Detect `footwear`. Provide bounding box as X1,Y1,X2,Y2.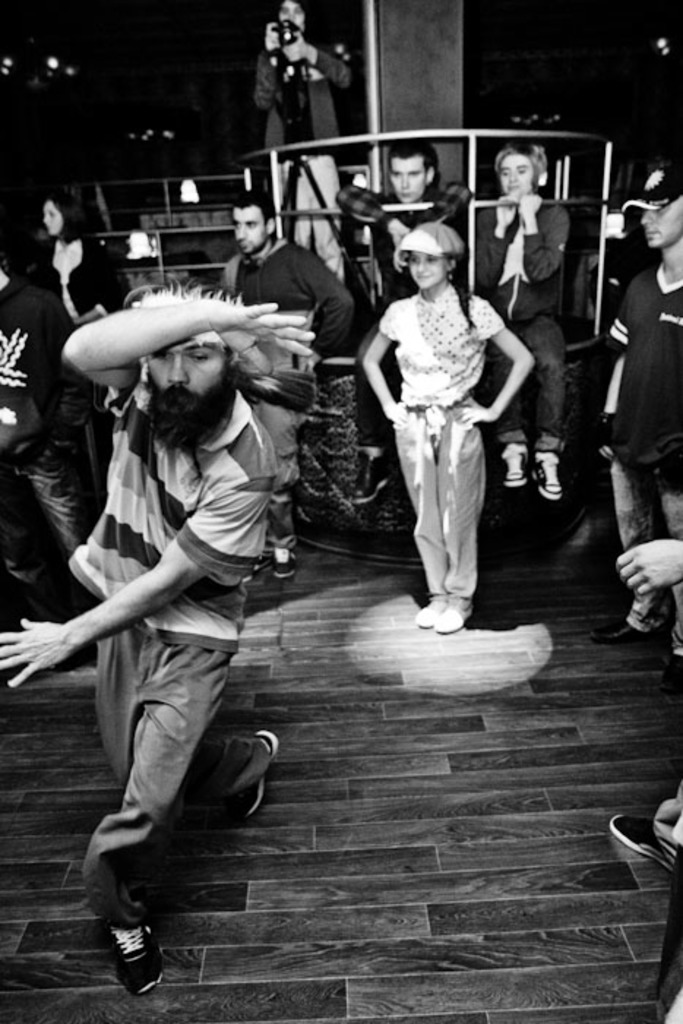
214,730,278,829.
